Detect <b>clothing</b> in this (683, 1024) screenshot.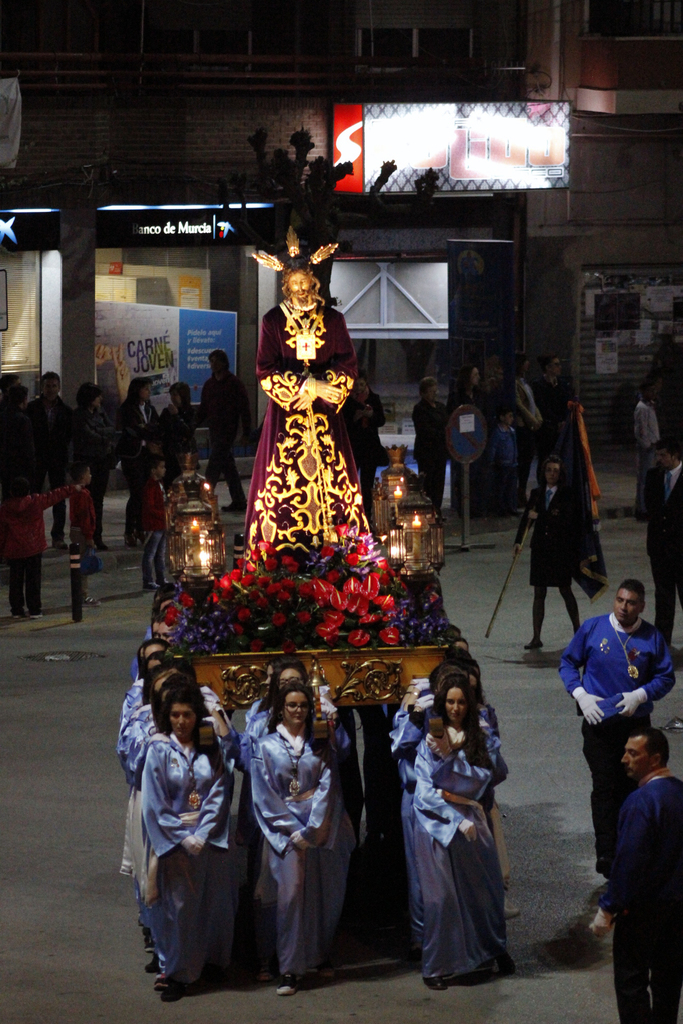
Detection: bbox(415, 726, 513, 982).
